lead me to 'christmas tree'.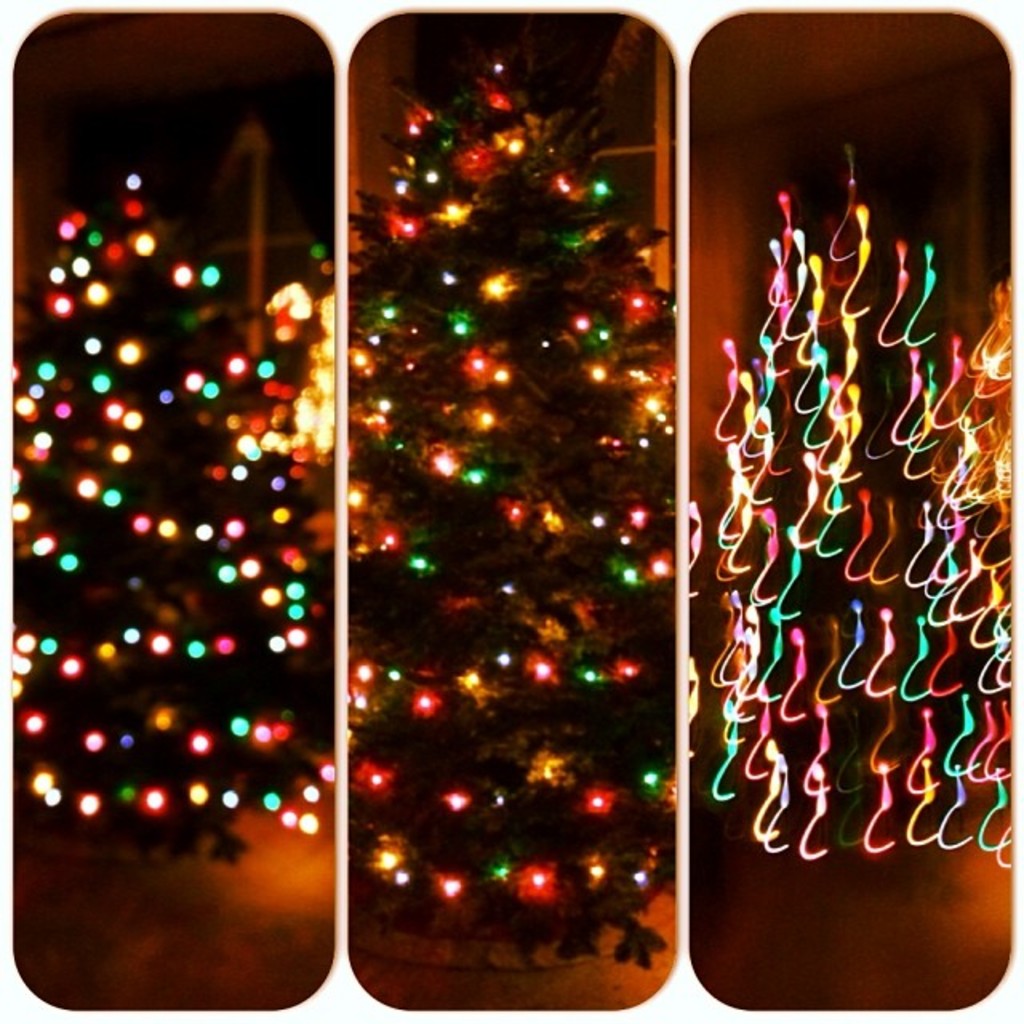
Lead to x1=3 y1=80 x2=349 y2=872.
